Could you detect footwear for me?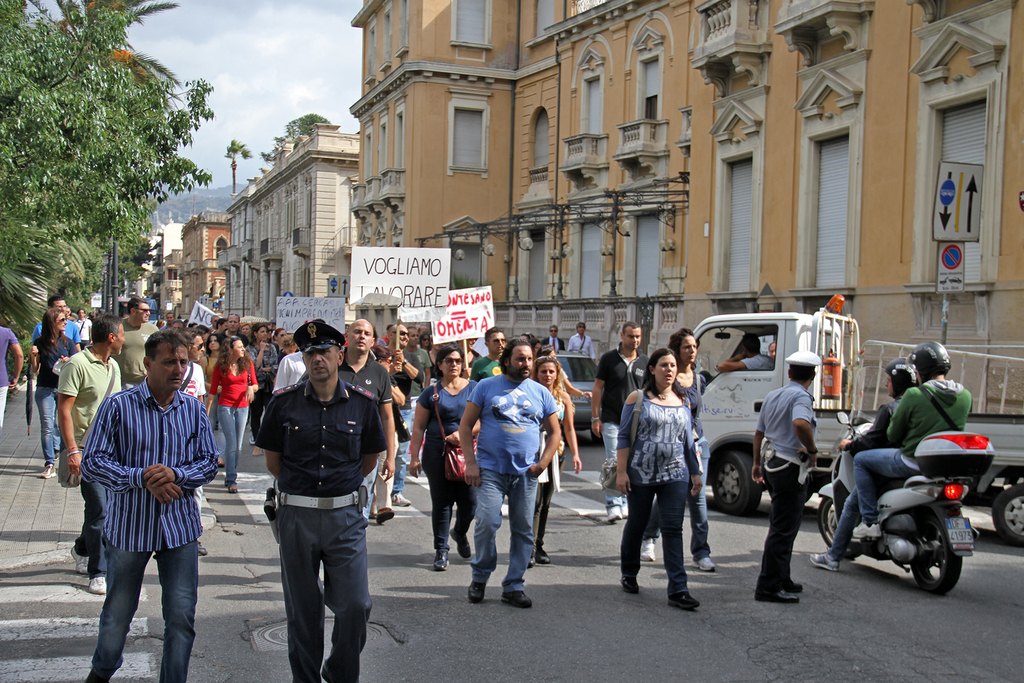
Detection result: [left=436, top=547, right=451, bottom=572].
